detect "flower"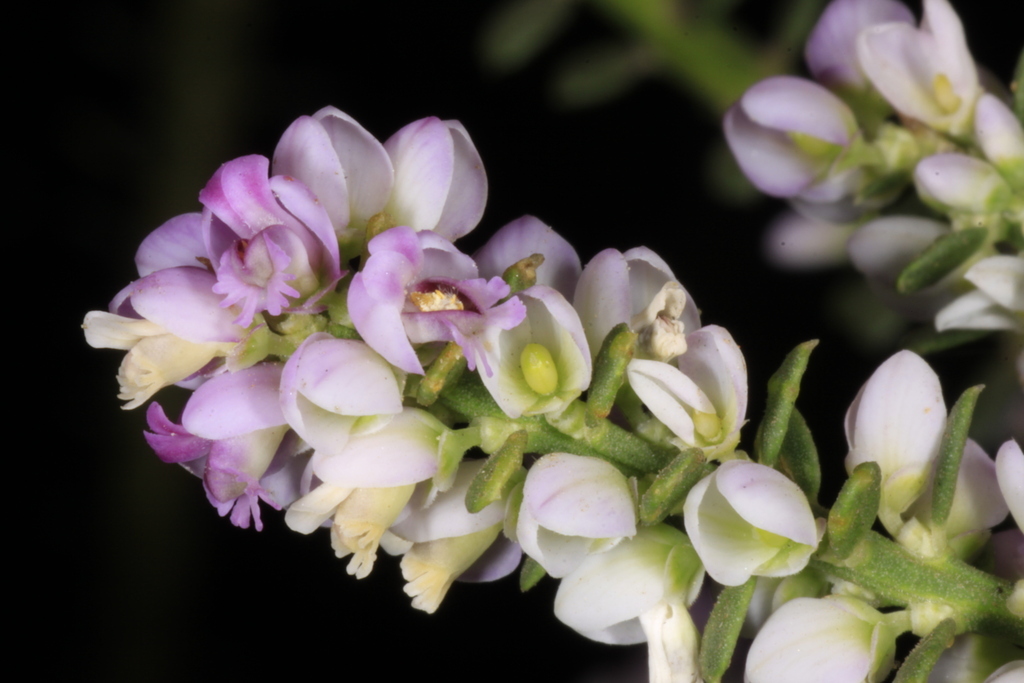
detection(680, 456, 818, 587)
